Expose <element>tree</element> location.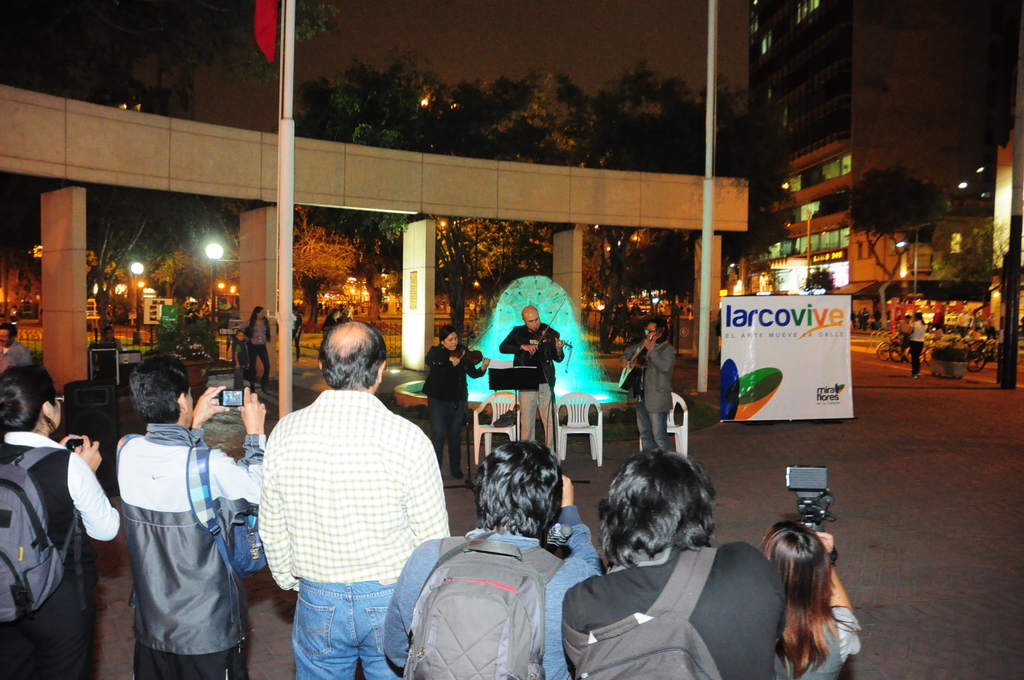
Exposed at 932/218/1023/345.
